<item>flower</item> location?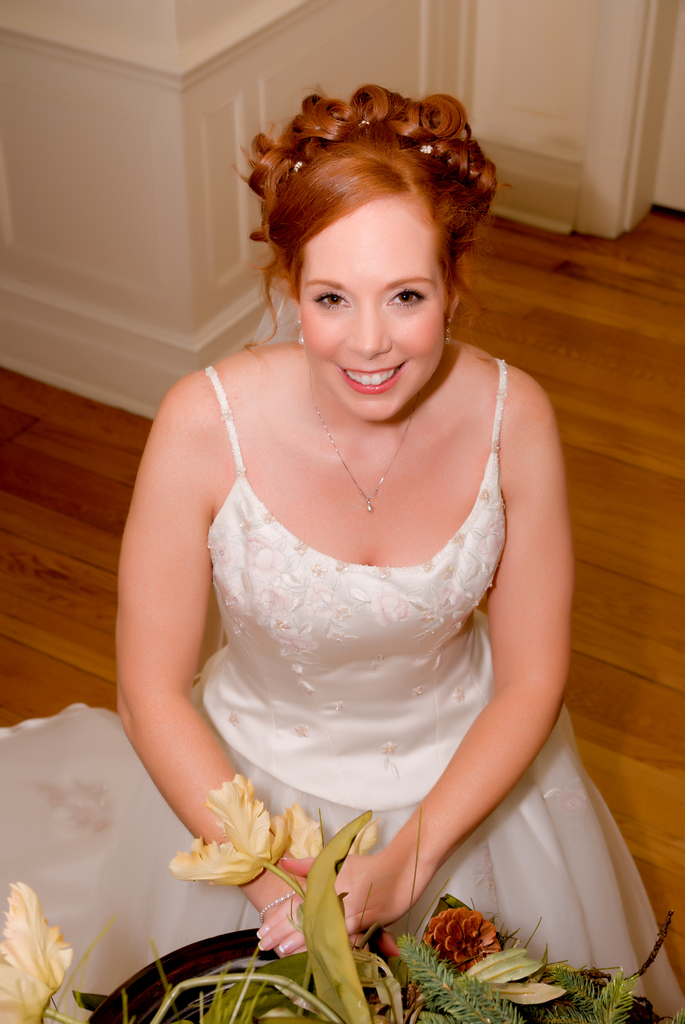
(418,896,533,981)
